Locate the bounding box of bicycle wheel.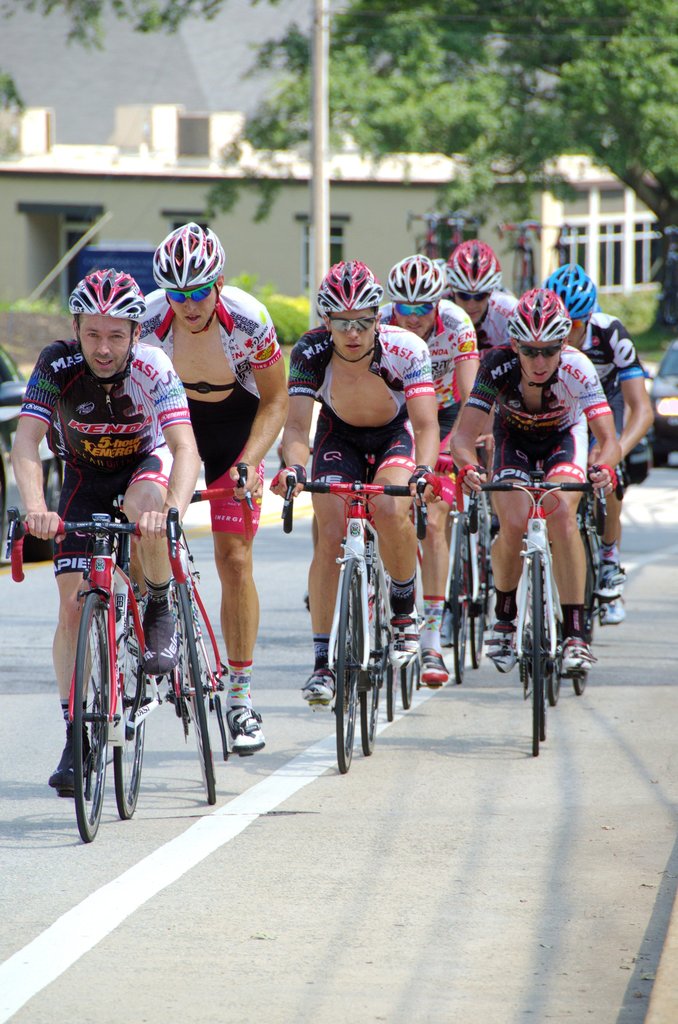
Bounding box: x1=547, y1=569, x2=559, y2=702.
